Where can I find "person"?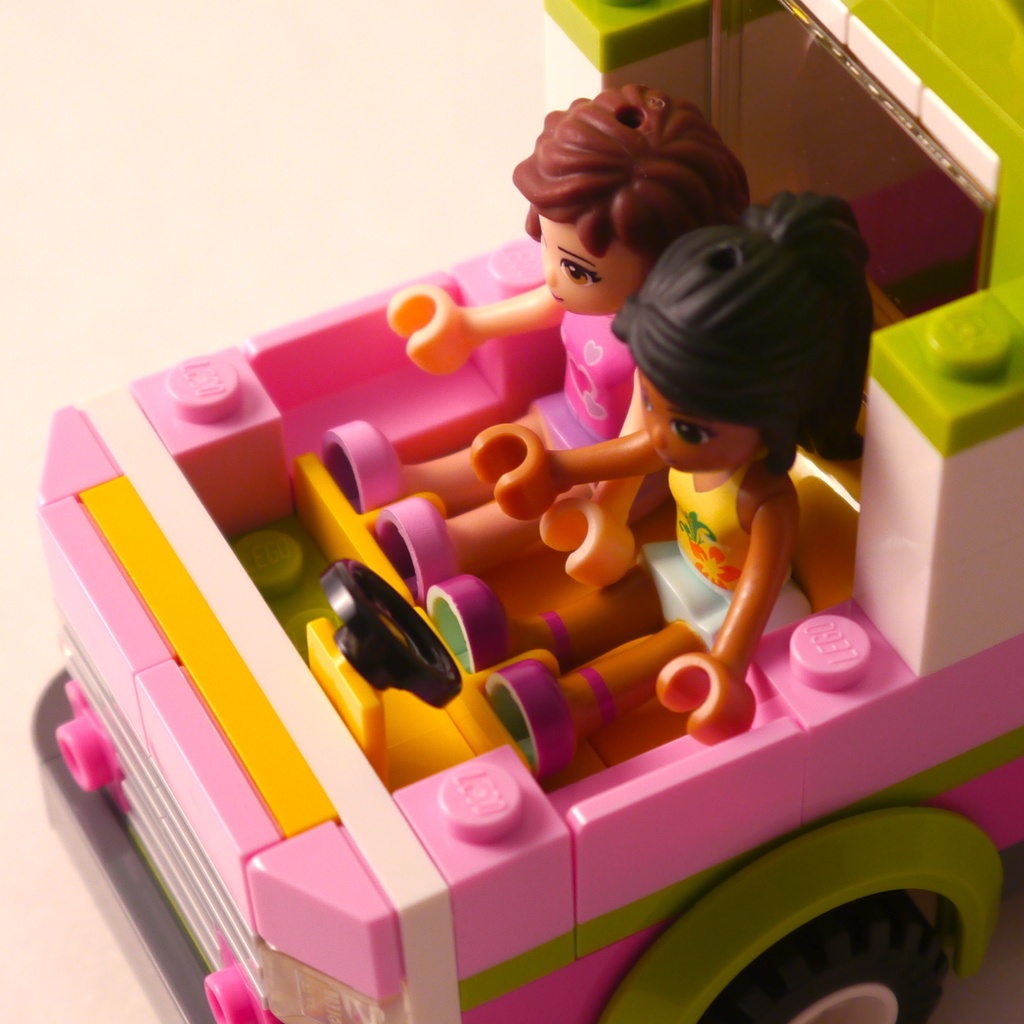
You can find it at {"left": 416, "top": 187, "right": 867, "bottom": 744}.
